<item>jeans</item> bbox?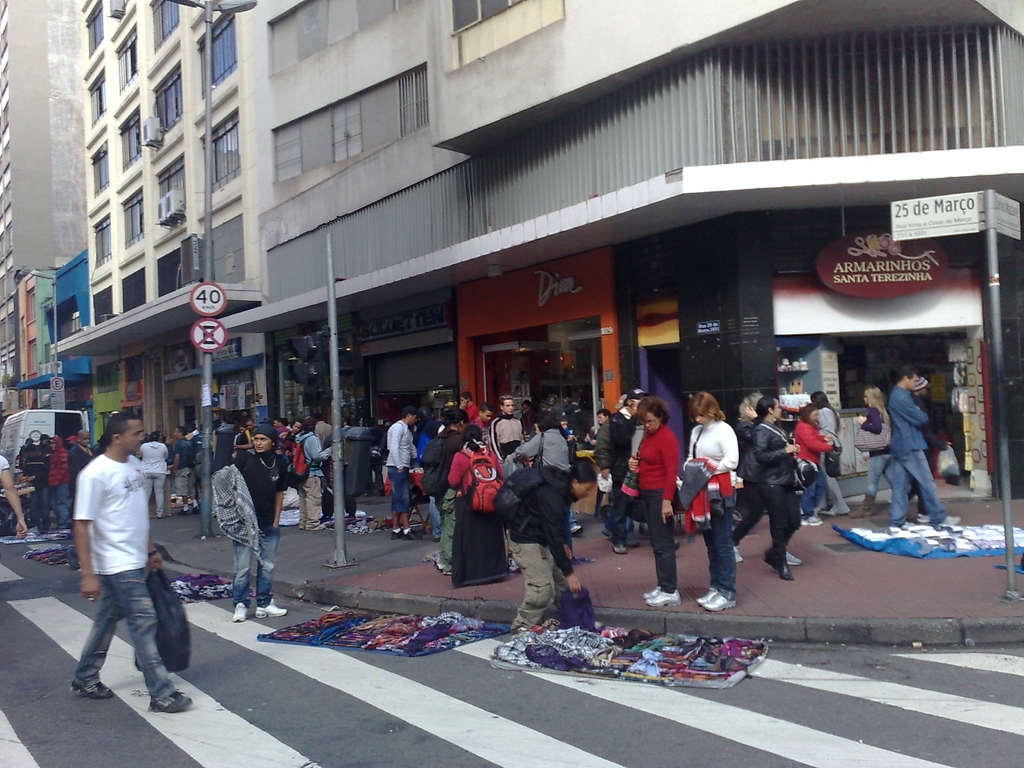
x1=609 y1=476 x2=628 y2=543
